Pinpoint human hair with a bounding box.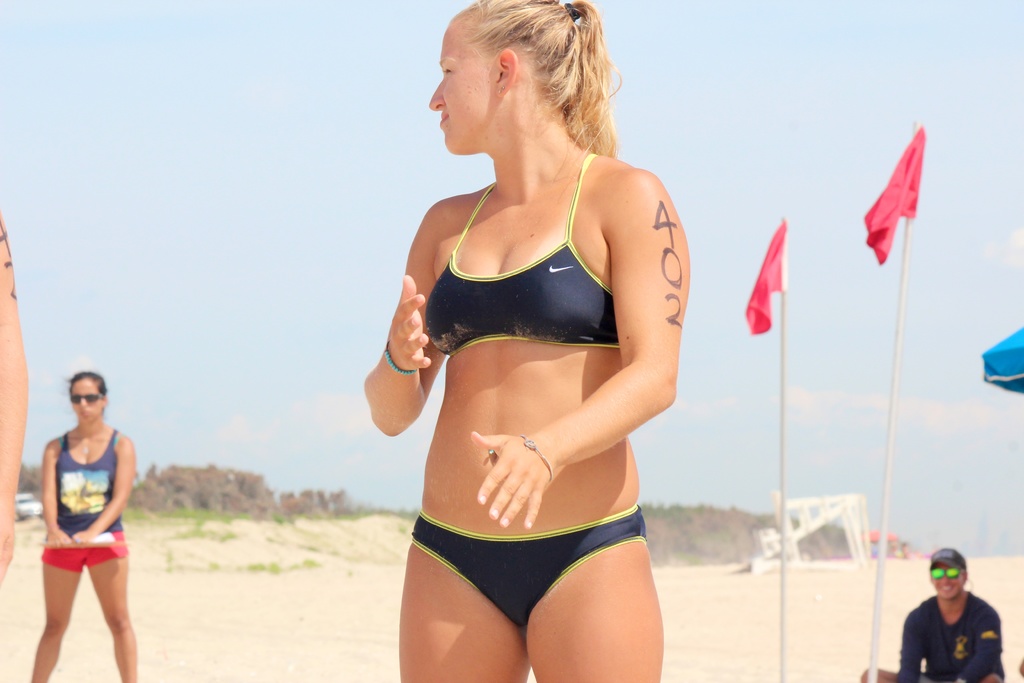
71:364:113:400.
